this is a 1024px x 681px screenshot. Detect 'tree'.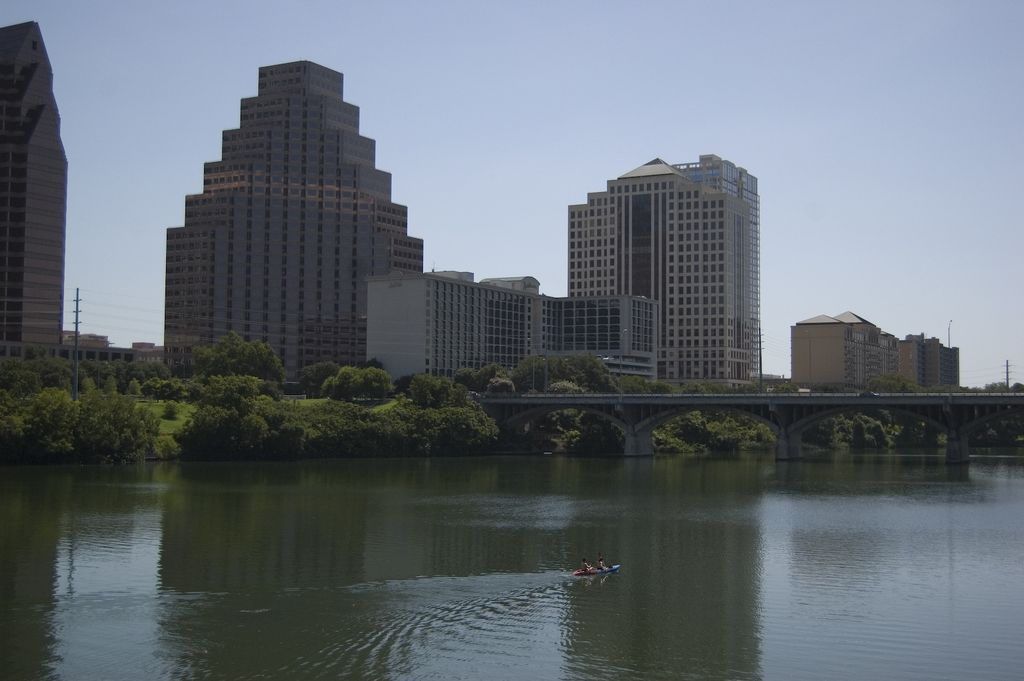
(715, 419, 743, 450).
